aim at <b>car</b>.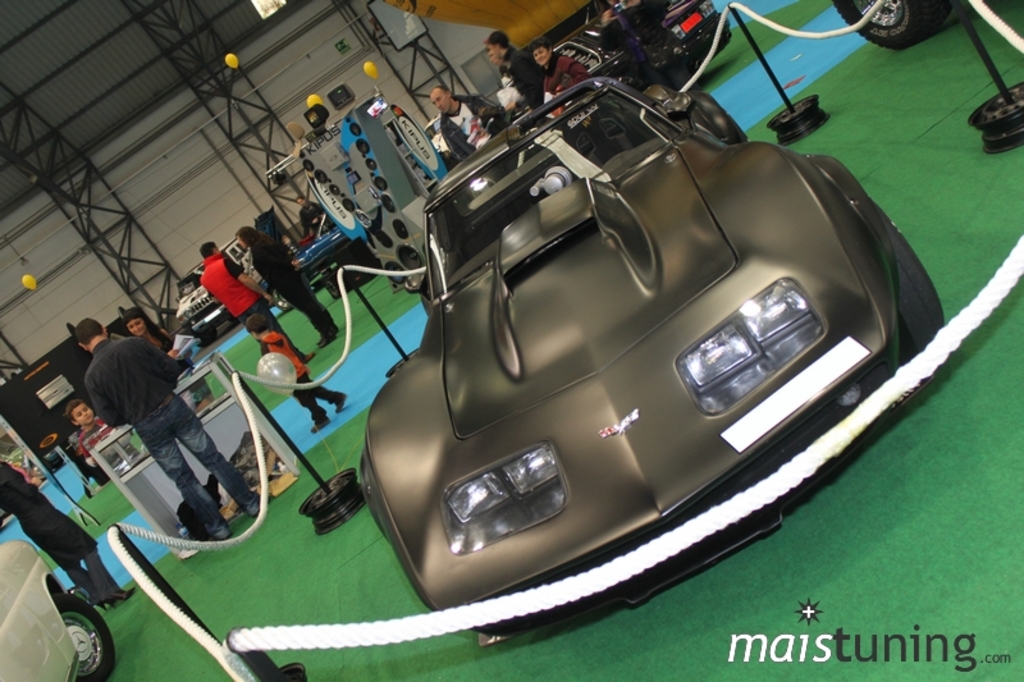
Aimed at box(831, 0, 955, 45).
